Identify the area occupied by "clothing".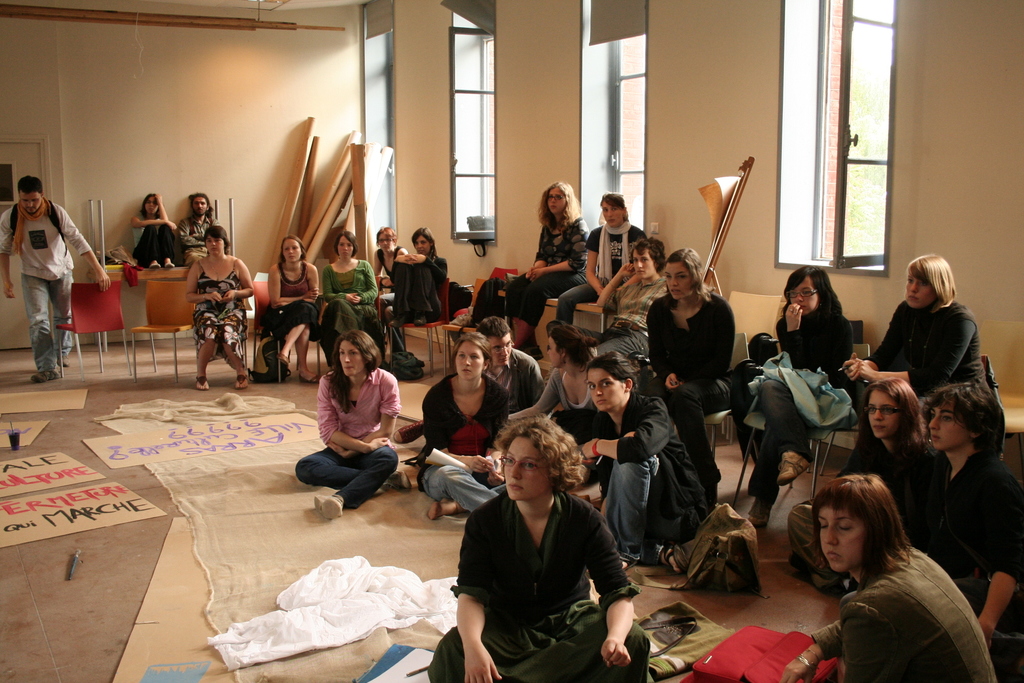
Area: <region>292, 364, 406, 513</region>.
